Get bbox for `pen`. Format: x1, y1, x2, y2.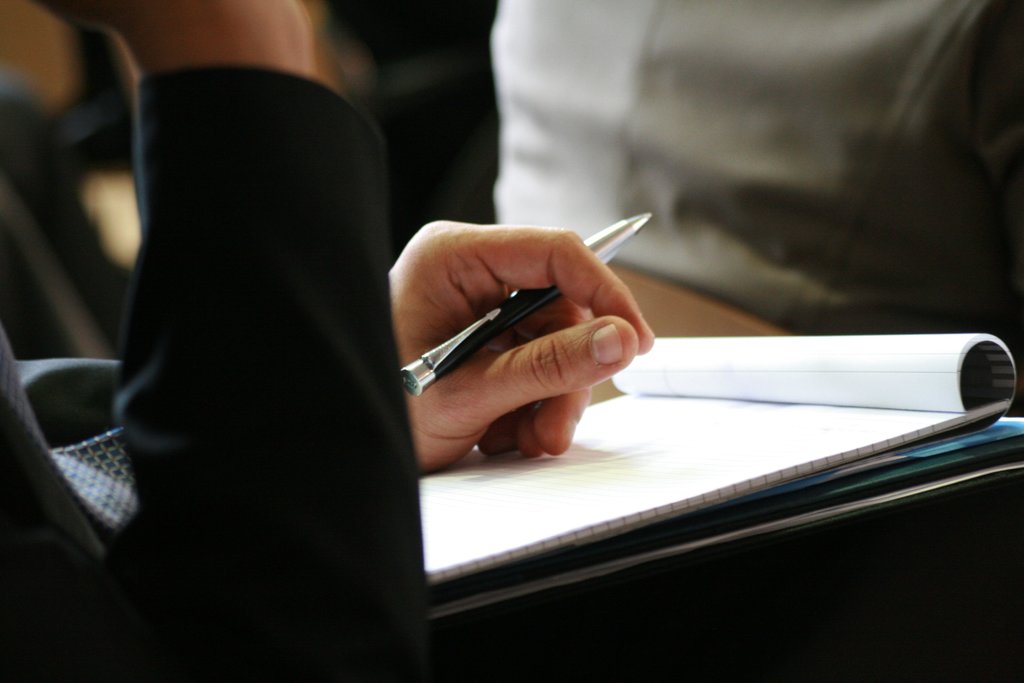
387, 208, 675, 440.
